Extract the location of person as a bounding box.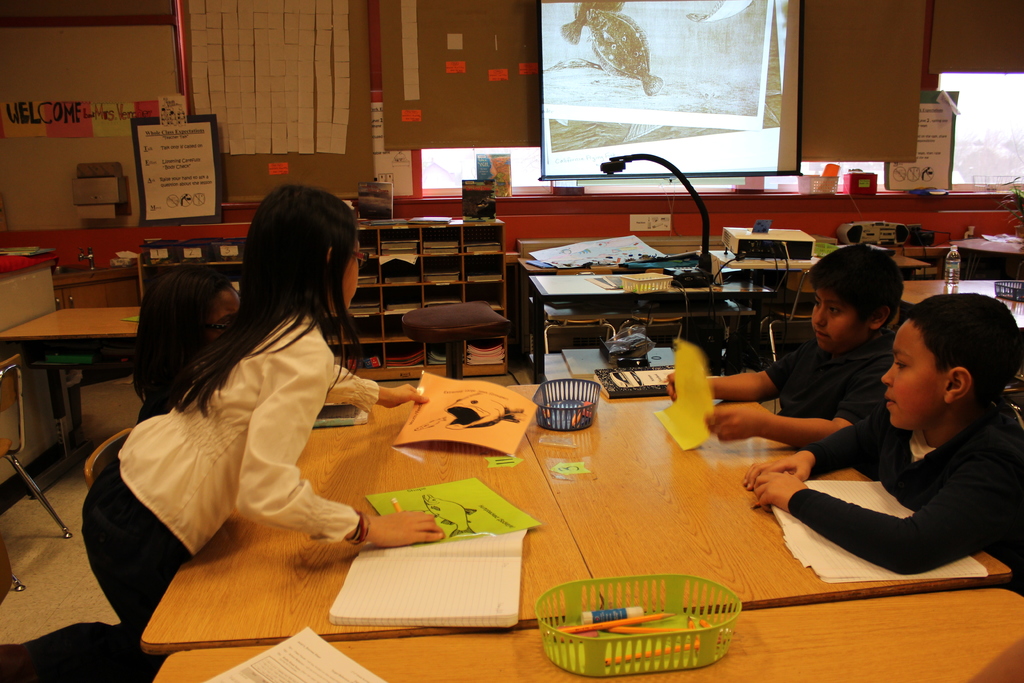
{"x1": 122, "y1": 174, "x2": 388, "y2": 633}.
